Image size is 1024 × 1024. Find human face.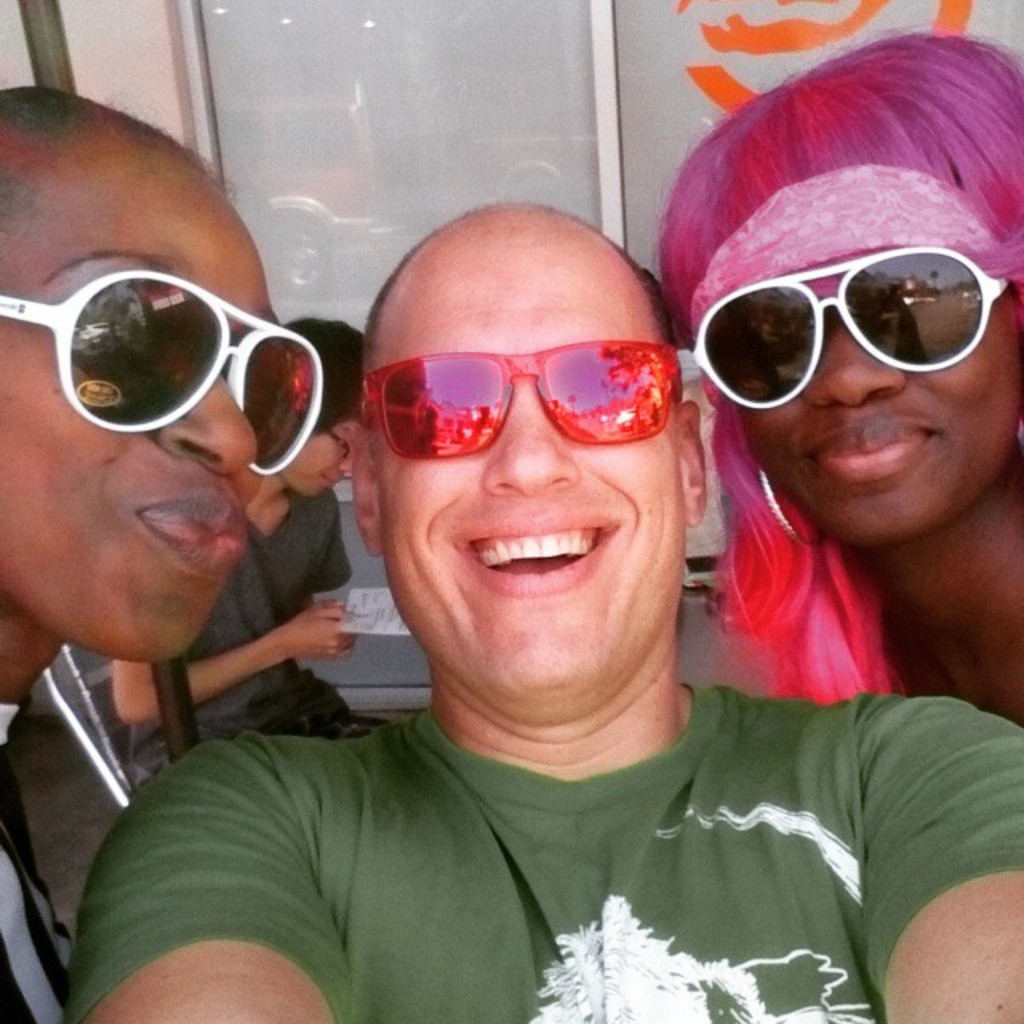
[x1=696, y1=258, x2=1022, y2=541].
